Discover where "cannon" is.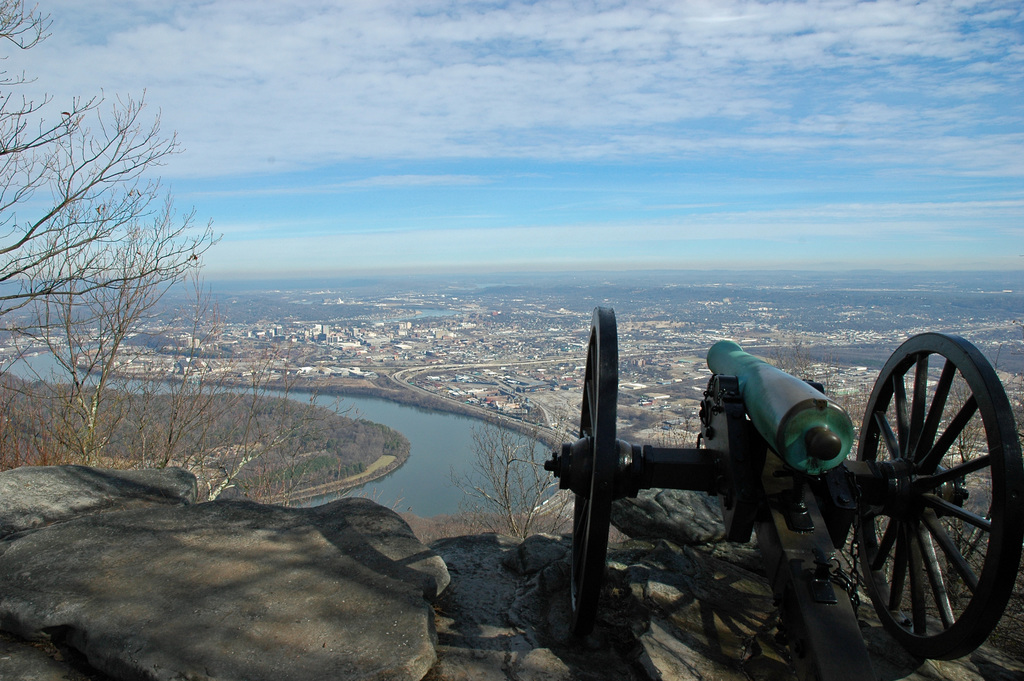
Discovered at {"x1": 543, "y1": 300, "x2": 1023, "y2": 680}.
